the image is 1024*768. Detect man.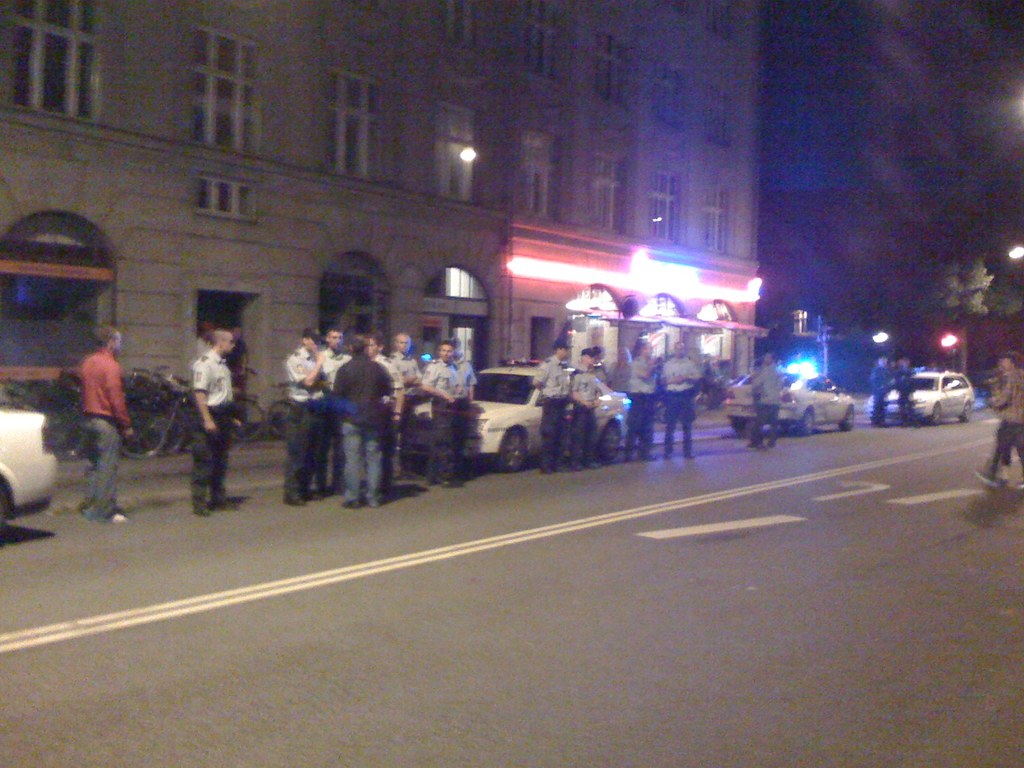
Detection: BBox(77, 325, 134, 528).
